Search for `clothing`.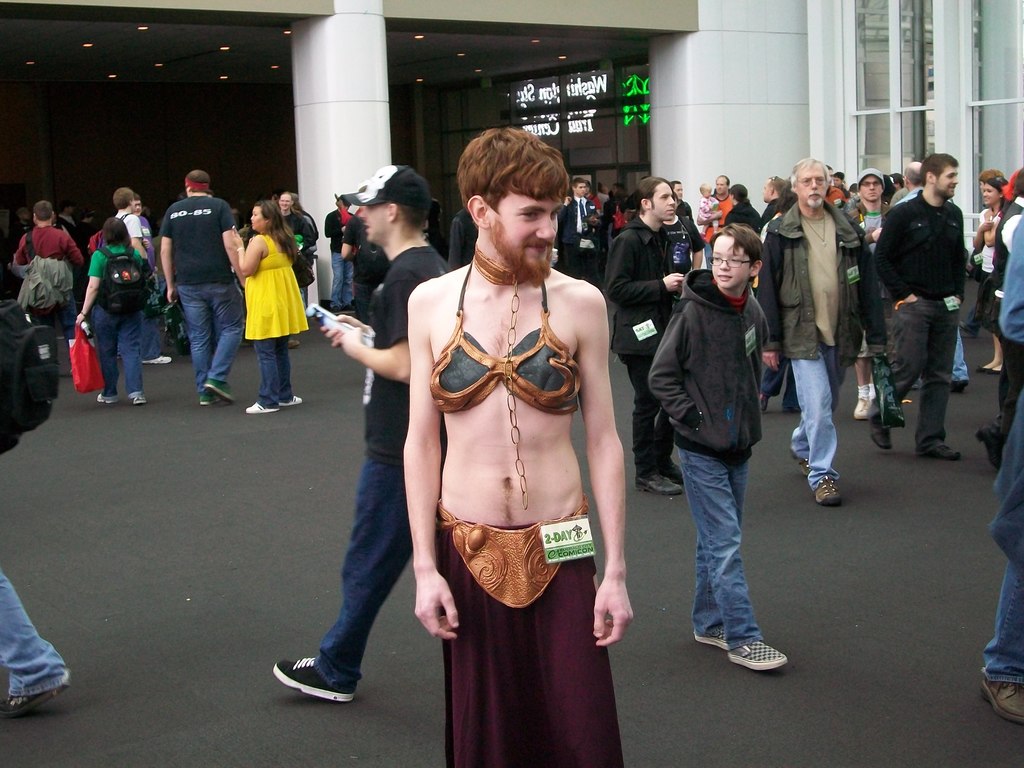
Found at 288,204,323,243.
